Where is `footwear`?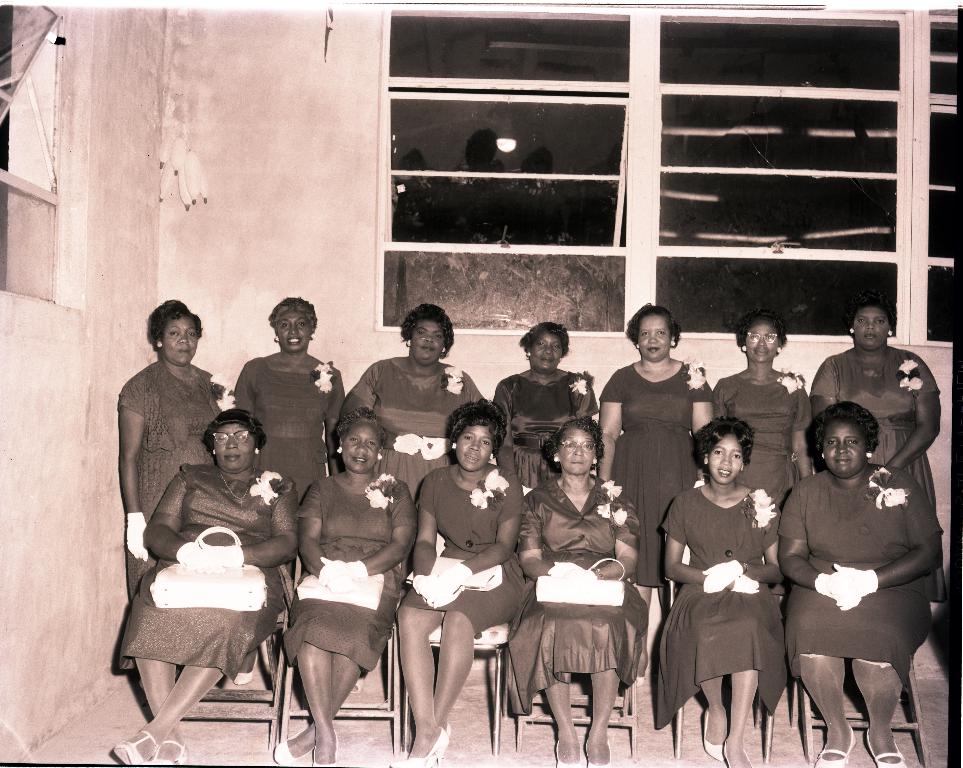
bbox=[553, 739, 581, 767].
